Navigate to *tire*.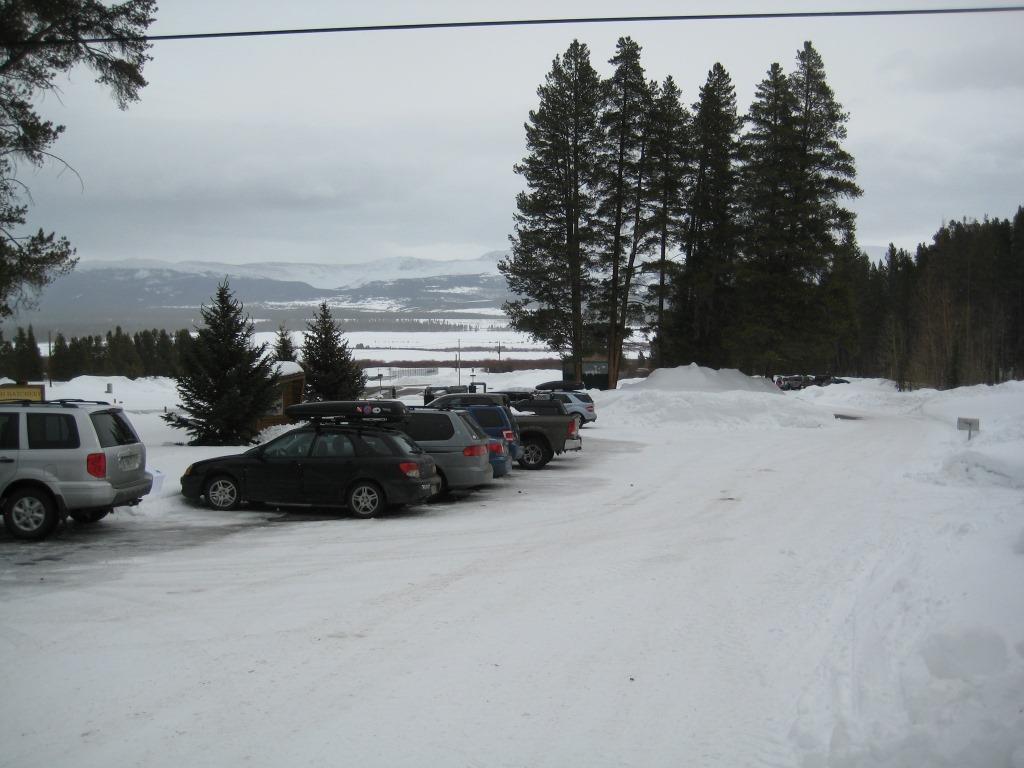
Navigation target: bbox(424, 470, 444, 505).
